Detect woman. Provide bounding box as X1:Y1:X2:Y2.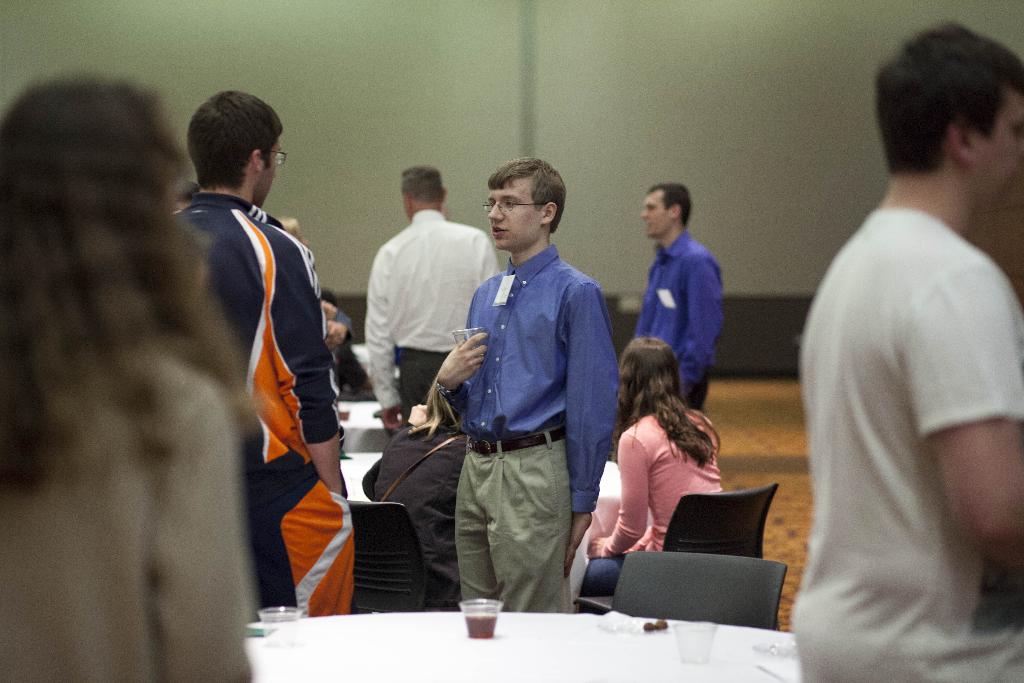
0:78:258:682.
